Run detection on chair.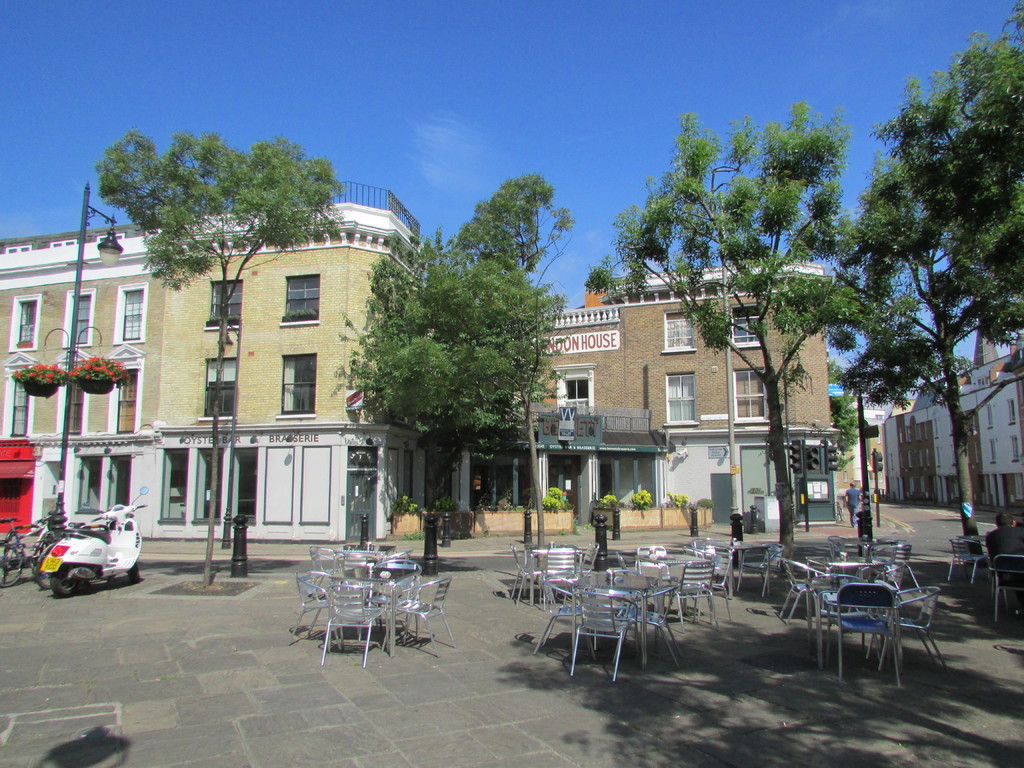
Result: box(568, 590, 640, 678).
